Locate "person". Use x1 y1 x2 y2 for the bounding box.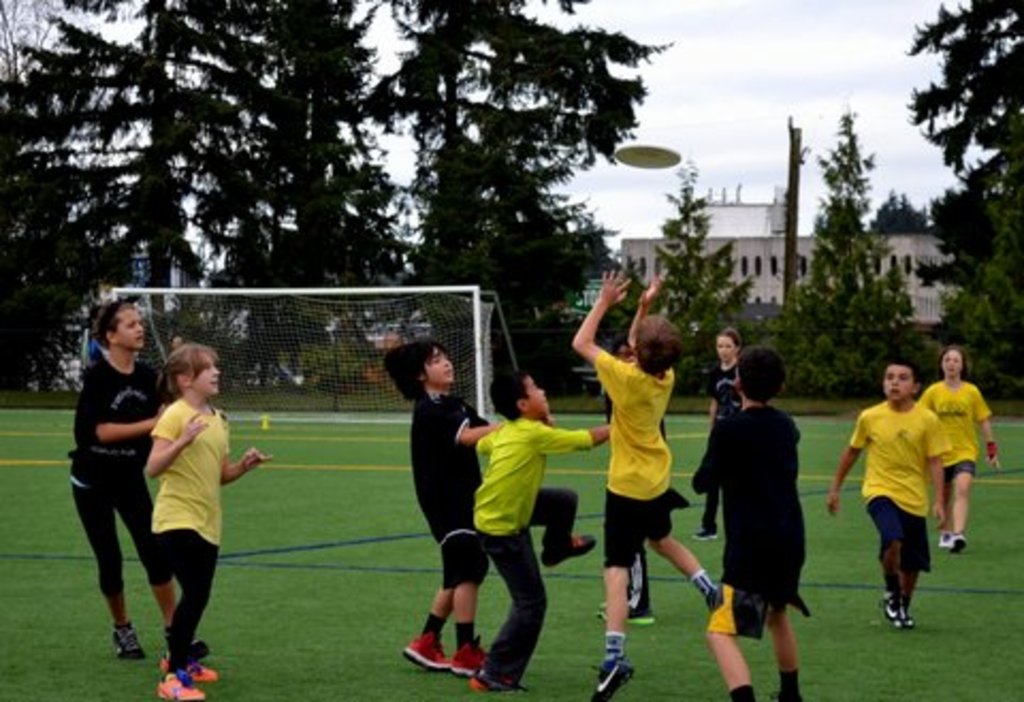
693 346 813 700.
